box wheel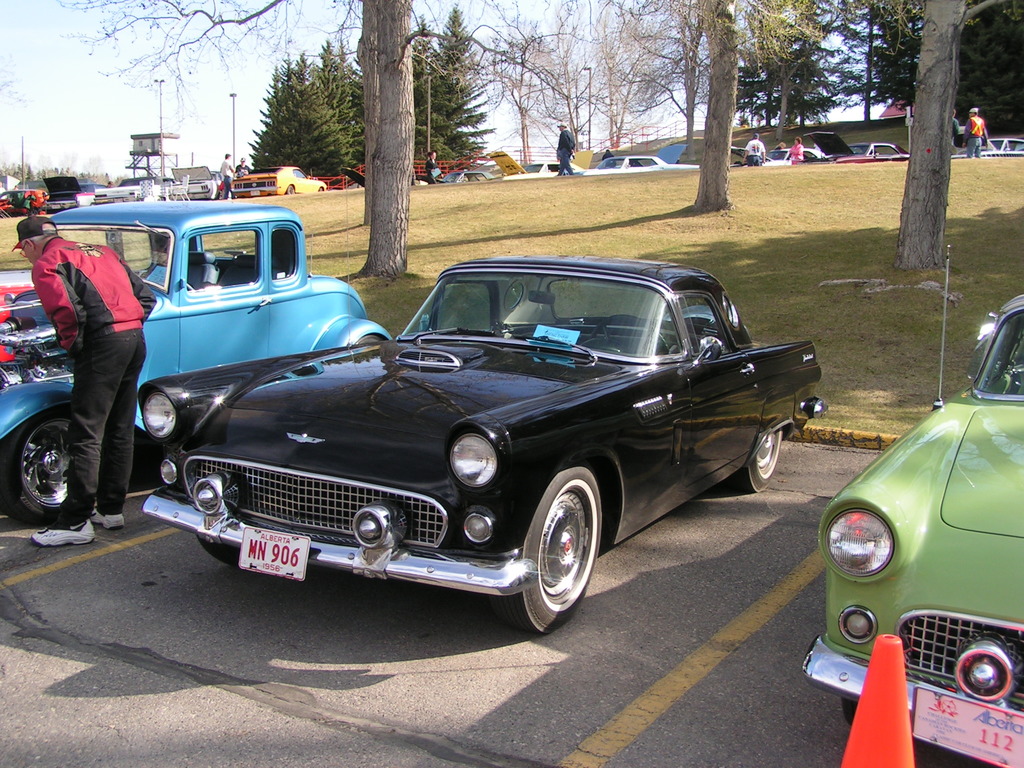
(x1=729, y1=429, x2=786, y2=494)
